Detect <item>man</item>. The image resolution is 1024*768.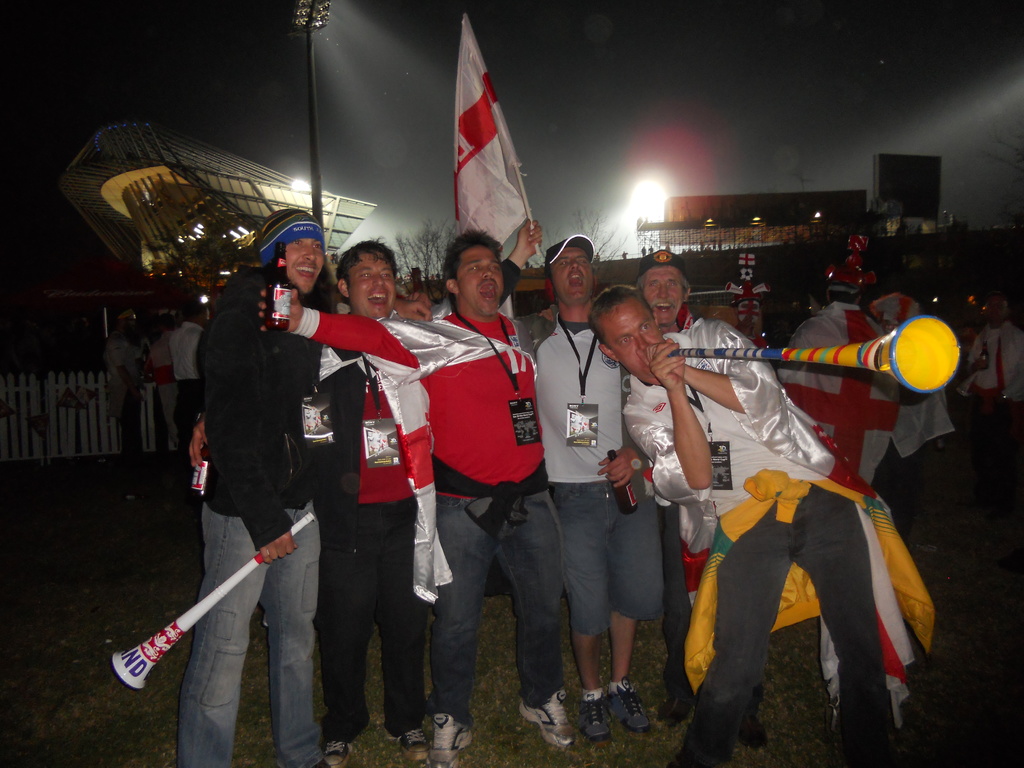
bbox(509, 218, 689, 745).
